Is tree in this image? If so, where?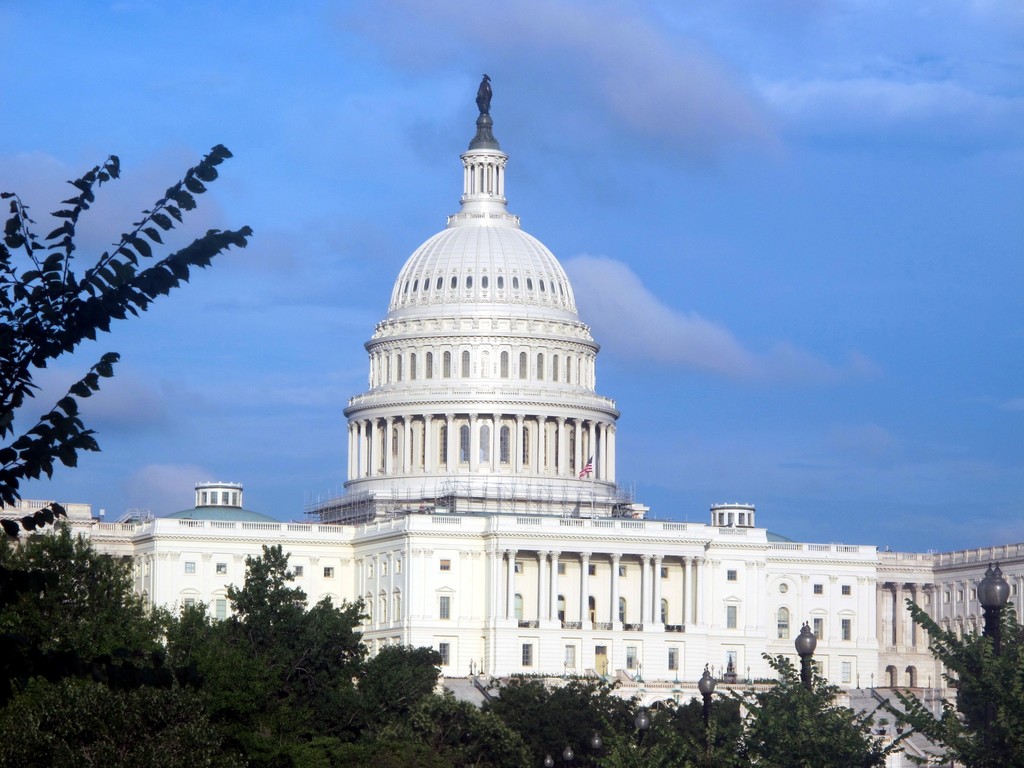
Yes, at box=[873, 597, 1023, 767].
